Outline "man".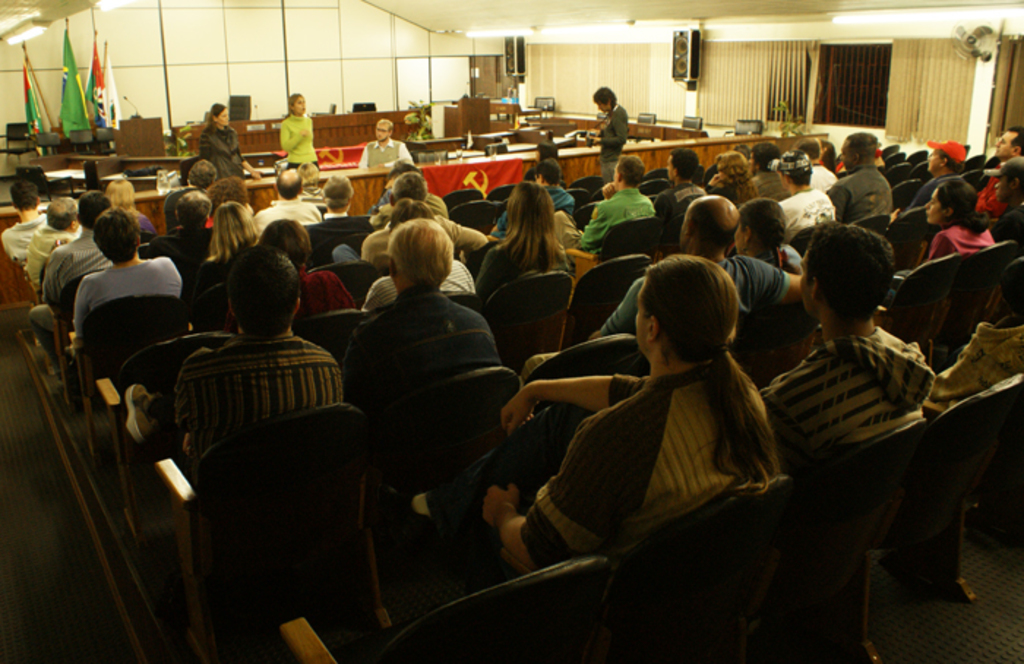
Outline: [left=743, top=224, right=938, bottom=462].
